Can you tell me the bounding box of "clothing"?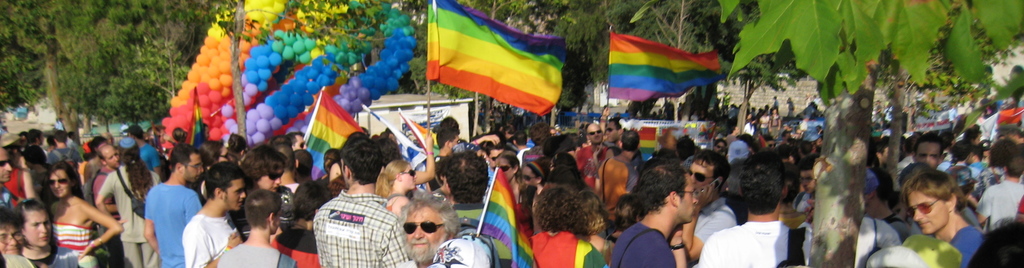
{"left": 609, "top": 221, "right": 676, "bottom": 267}.
